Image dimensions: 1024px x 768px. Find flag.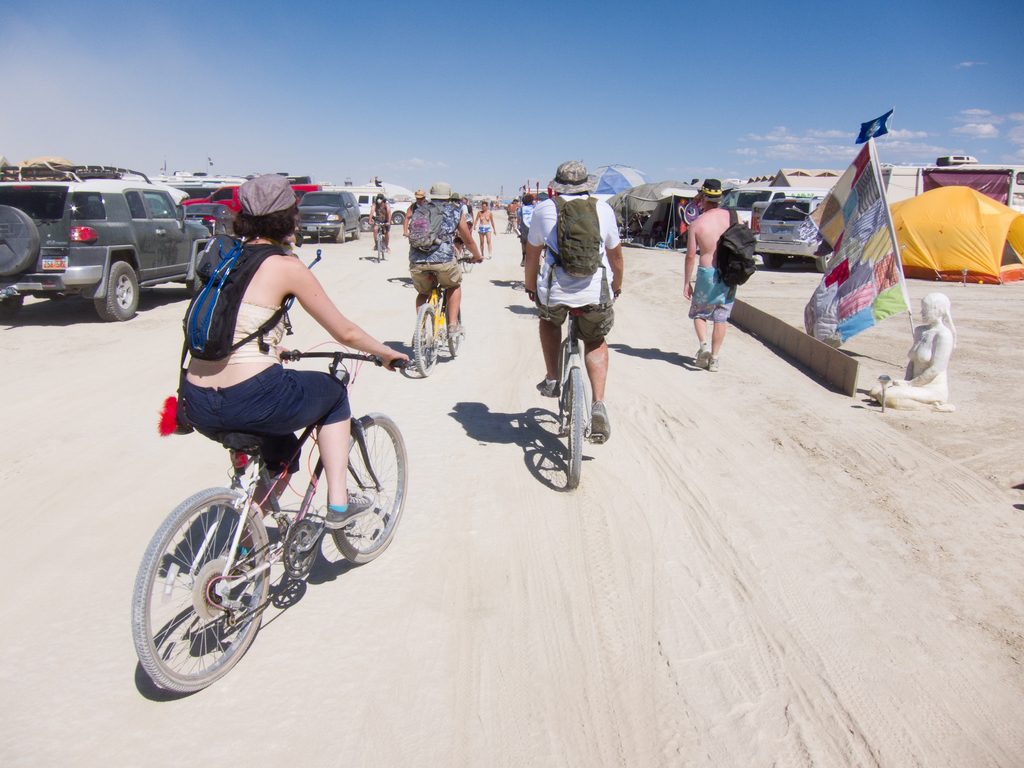
l=803, t=140, r=911, b=354.
